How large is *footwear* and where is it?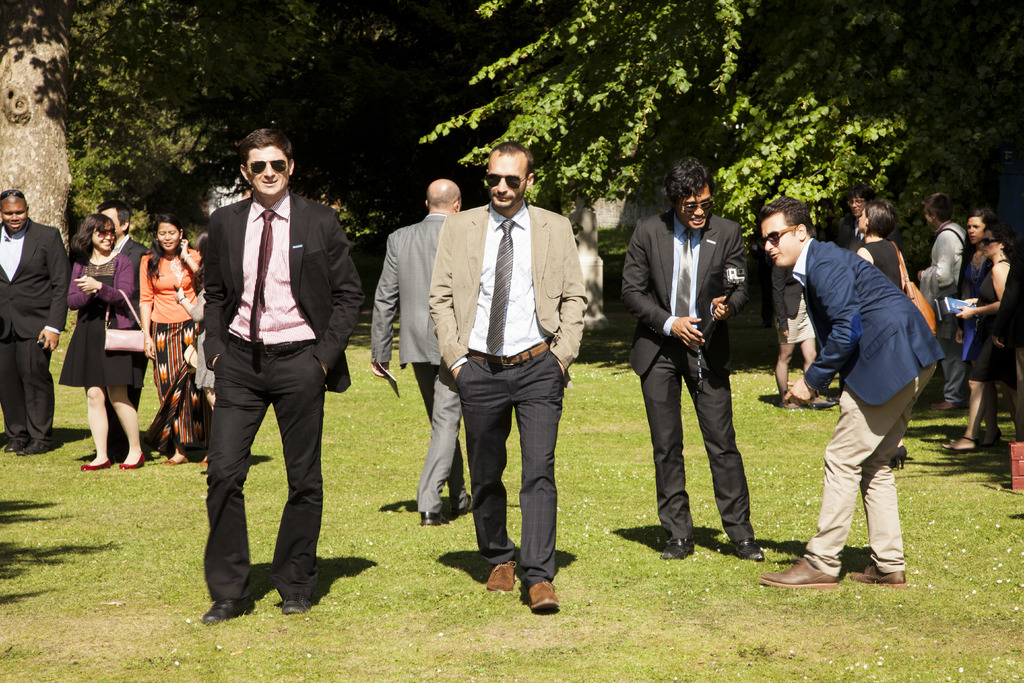
Bounding box: 849,555,907,583.
